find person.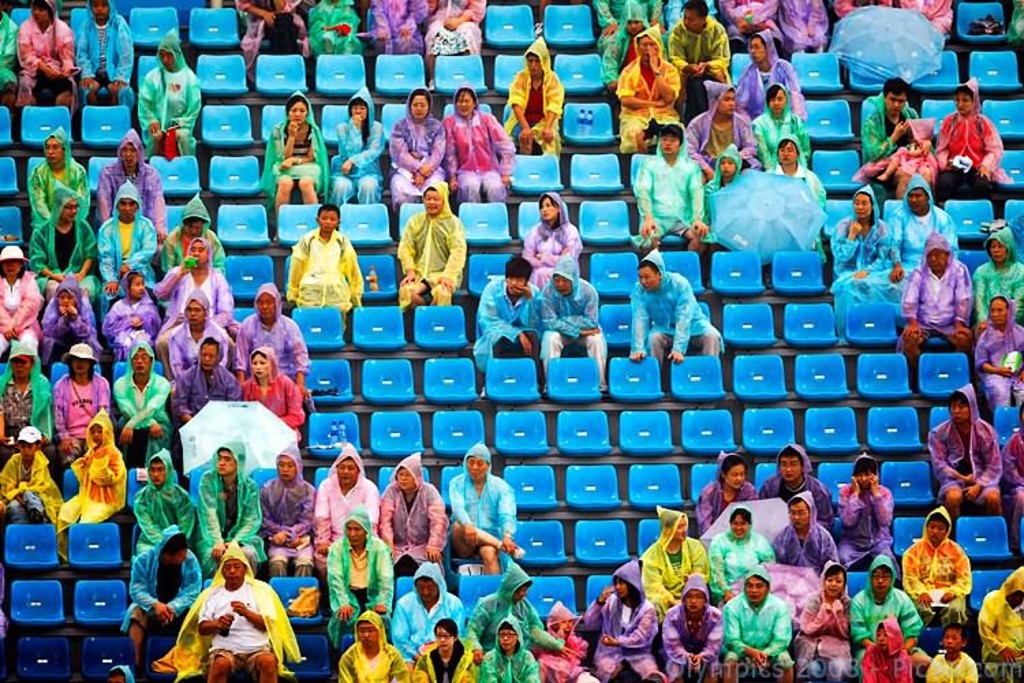
[324, 503, 399, 663].
